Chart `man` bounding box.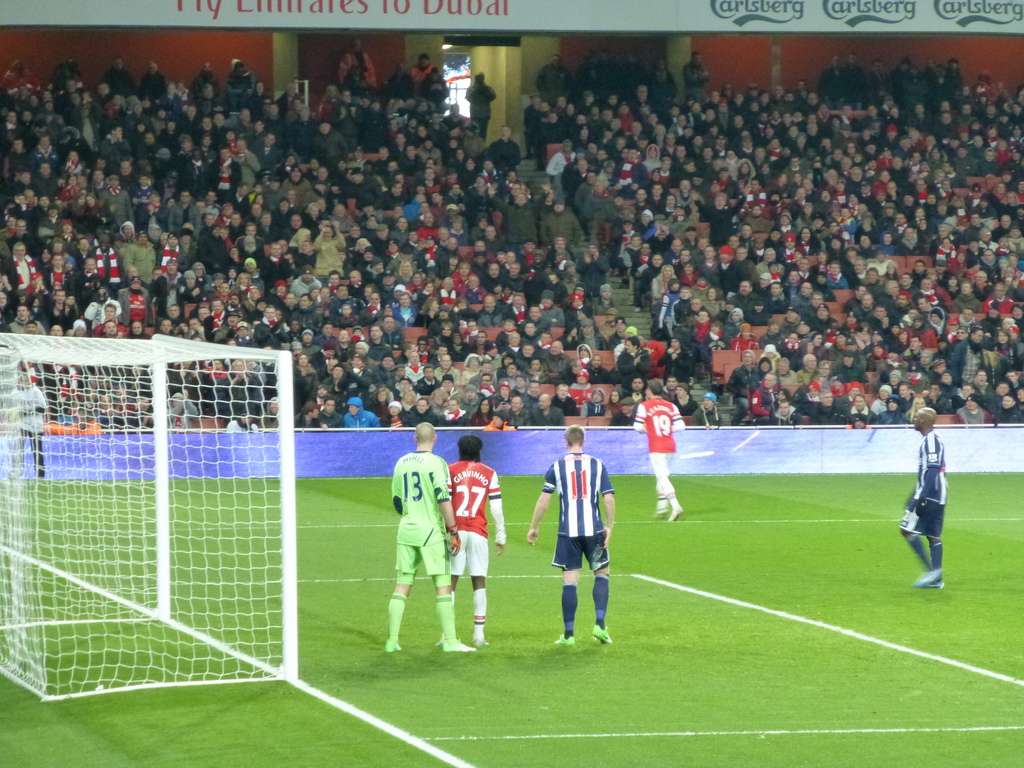
Charted: box(678, 51, 709, 100).
